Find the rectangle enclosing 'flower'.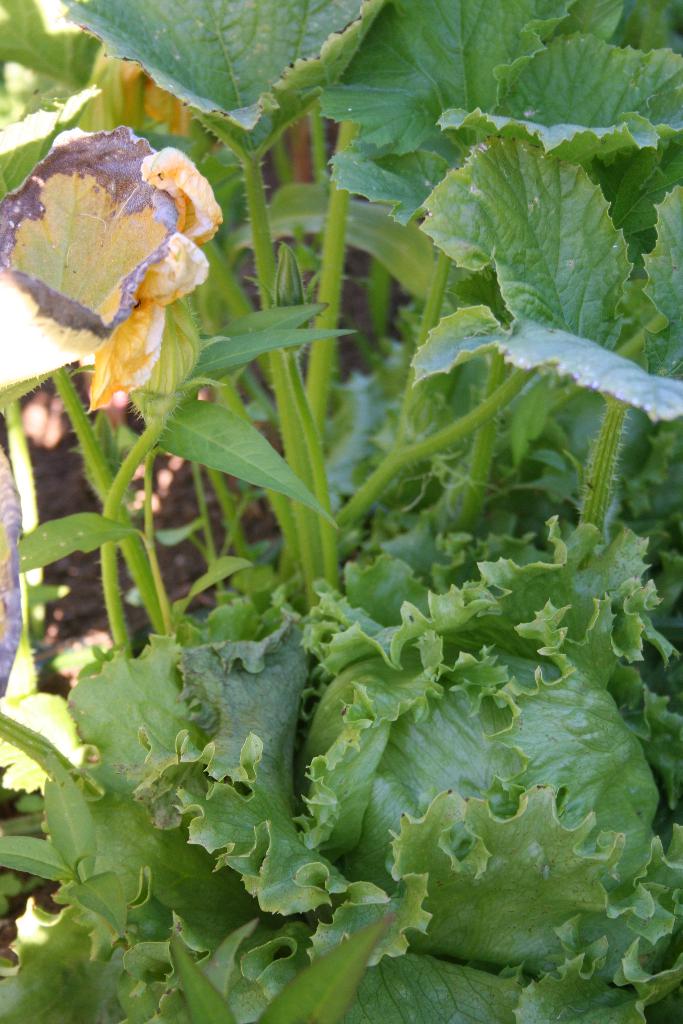
region(0, 117, 215, 422).
